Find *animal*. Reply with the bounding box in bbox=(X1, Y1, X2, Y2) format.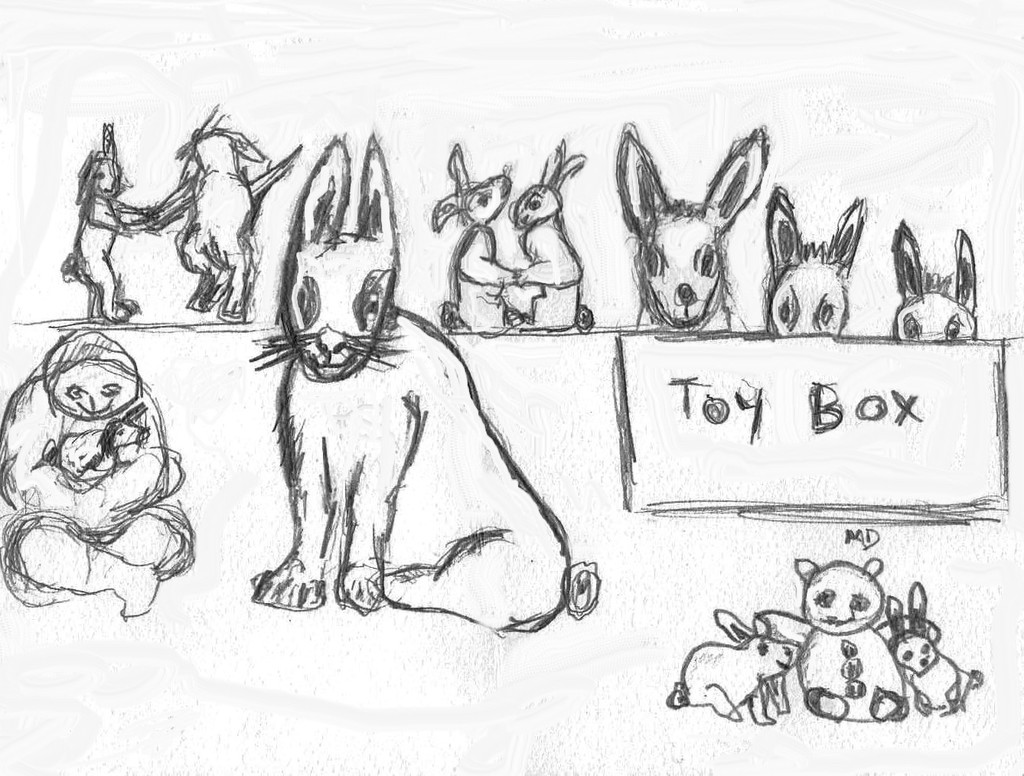
bbox=(61, 120, 166, 321).
